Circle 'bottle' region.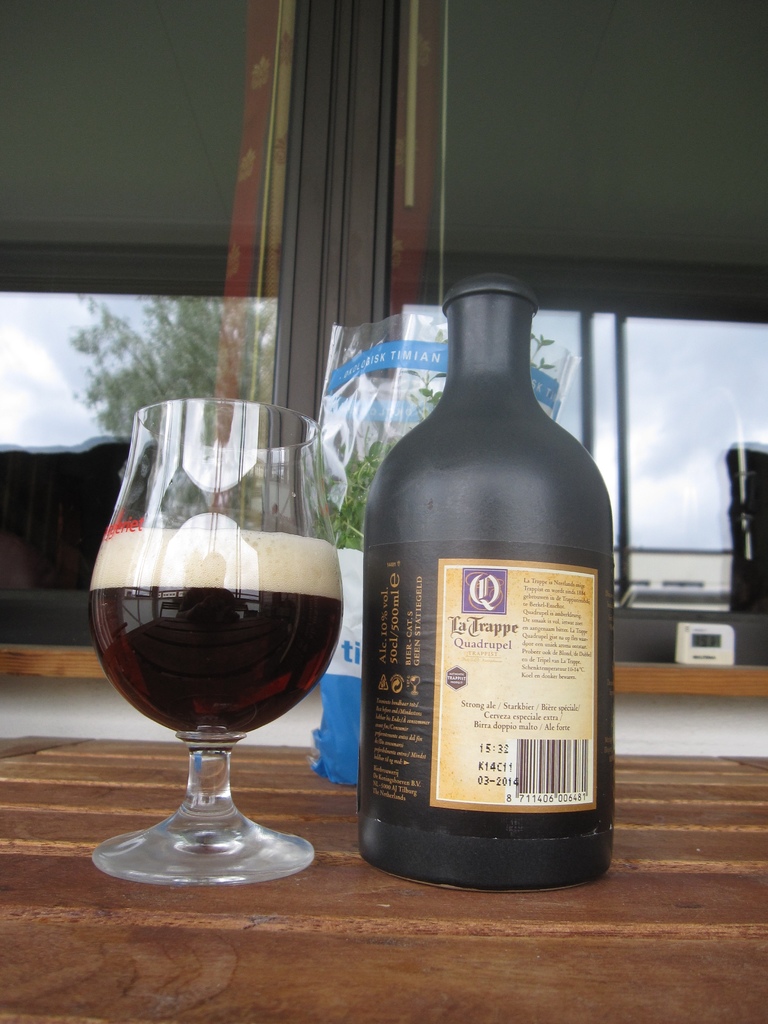
Region: 344, 271, 609, 900.
